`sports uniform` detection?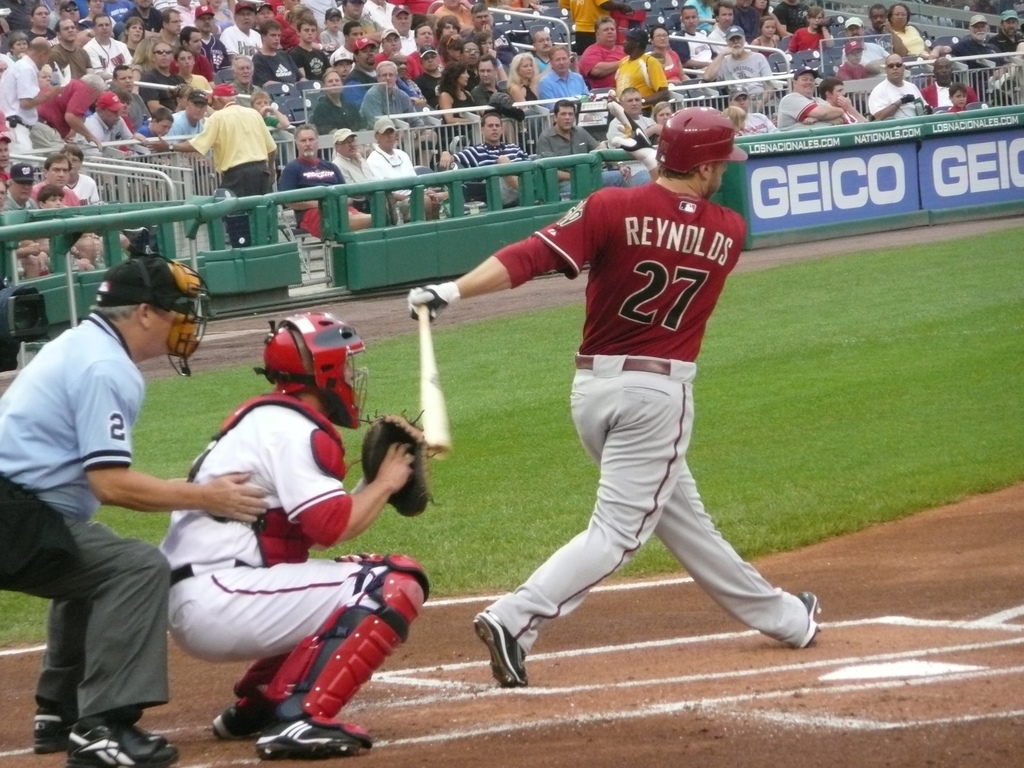
BBox(422, 109, 821, 690)
